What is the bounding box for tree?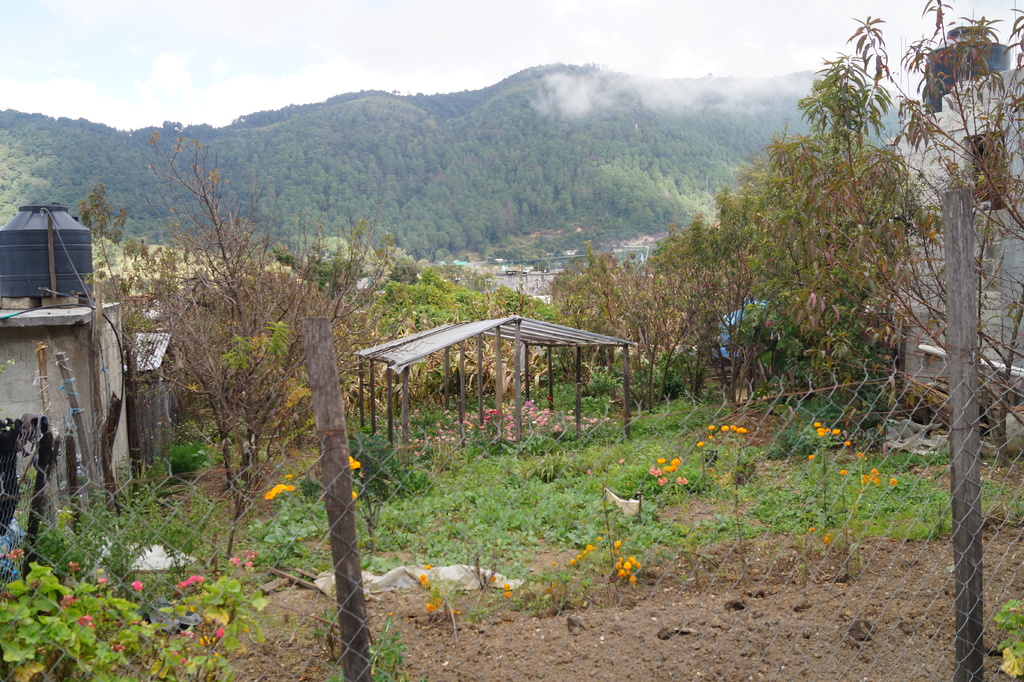
Rect(819, 0, 1023, 450).
